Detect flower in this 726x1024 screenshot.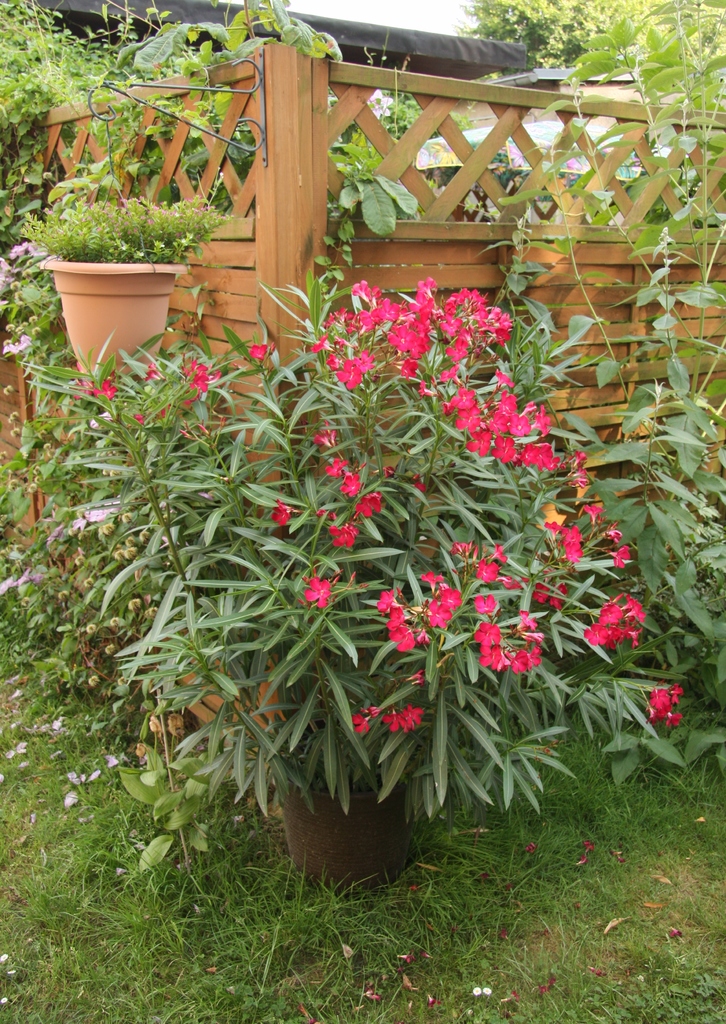
Detection: (328,521,357,548).
